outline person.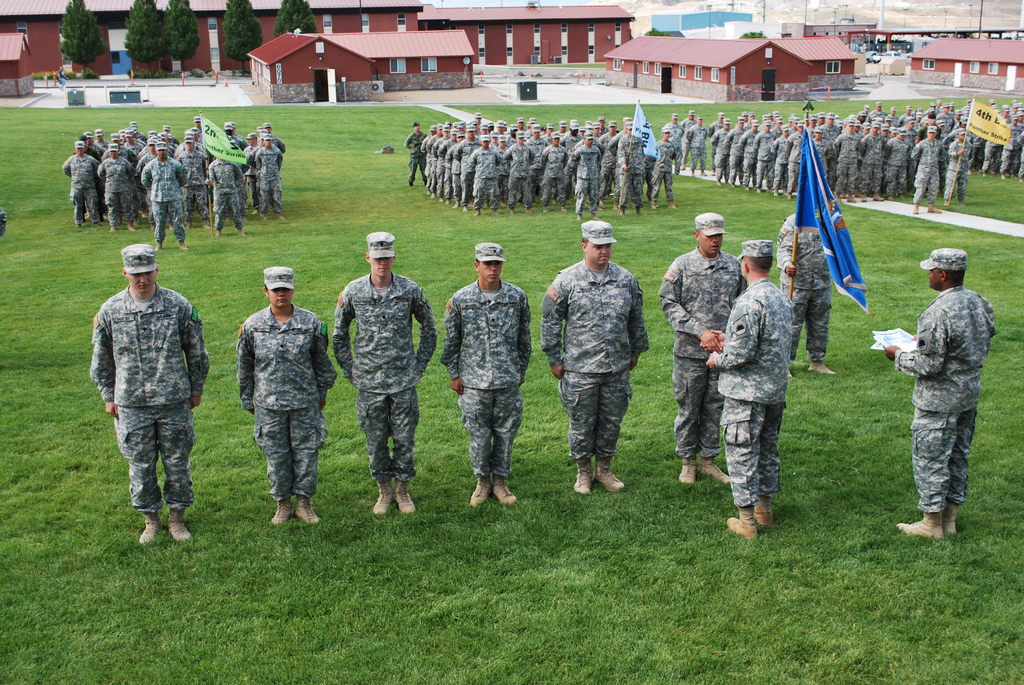
Outline: left=236, top=268, right=338, bottom=526.
